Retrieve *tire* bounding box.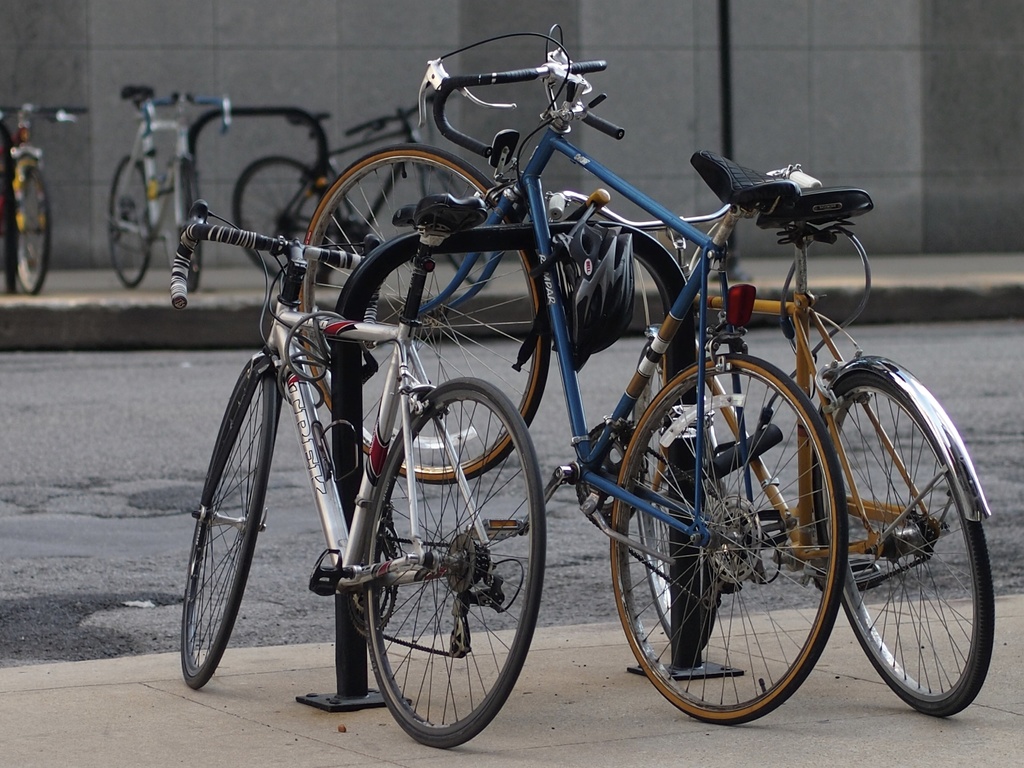
Bounding box: select_region(422, 170, 492, 289).
